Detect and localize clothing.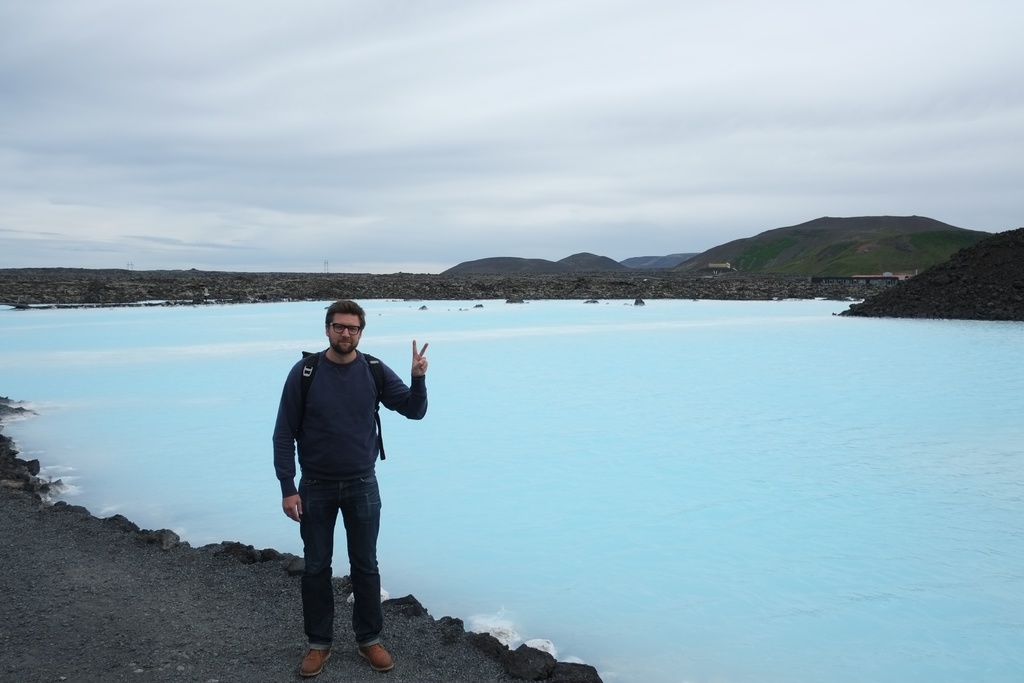
Localized at (x1=274, y1=318, x2=422, y2=611).
